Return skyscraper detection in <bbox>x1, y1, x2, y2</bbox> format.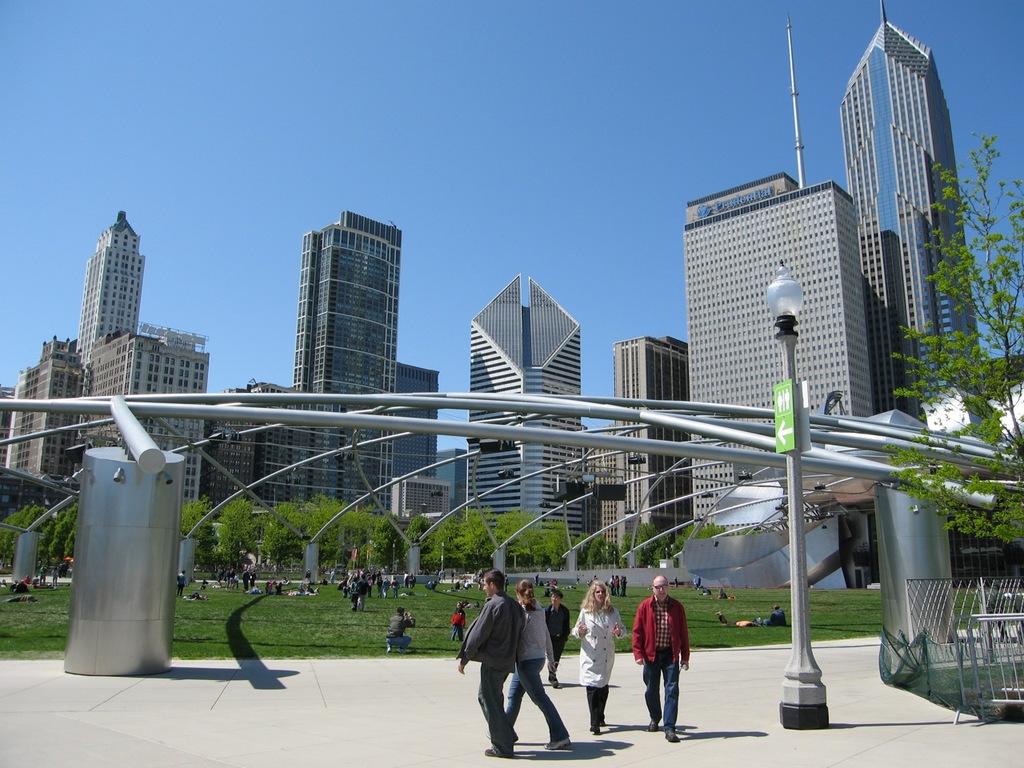
<bbox>845, 4, 983, 426</bbox>.
